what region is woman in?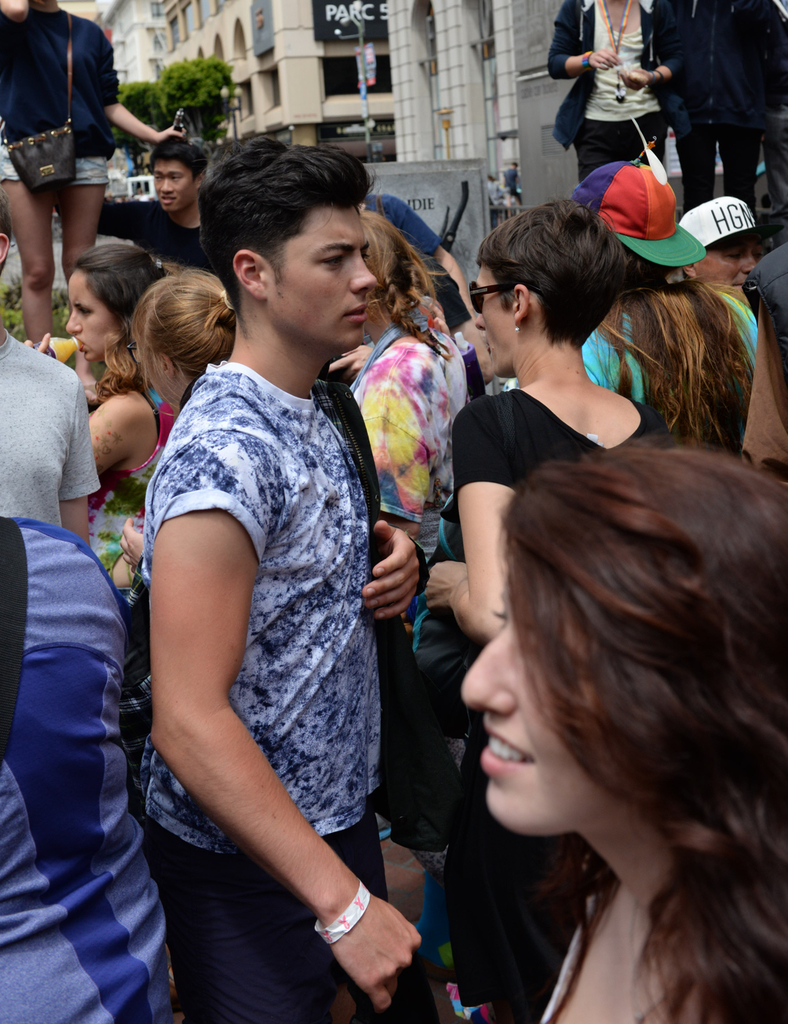
select_region(584, 153, 762, 460).
